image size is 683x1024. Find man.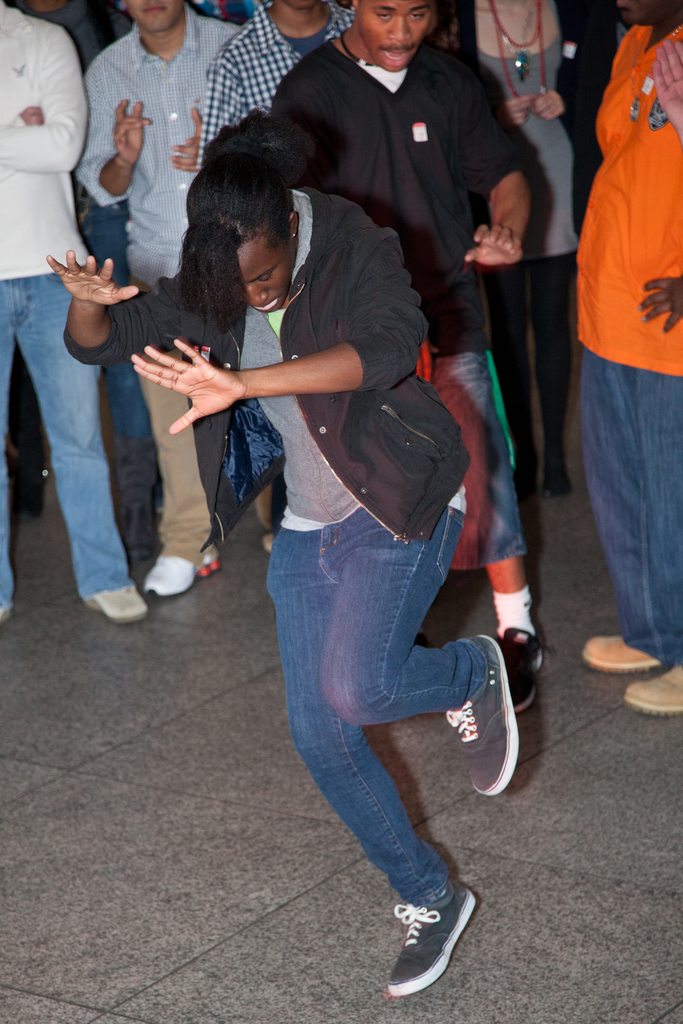
crop(0, 0, 135, 623).
